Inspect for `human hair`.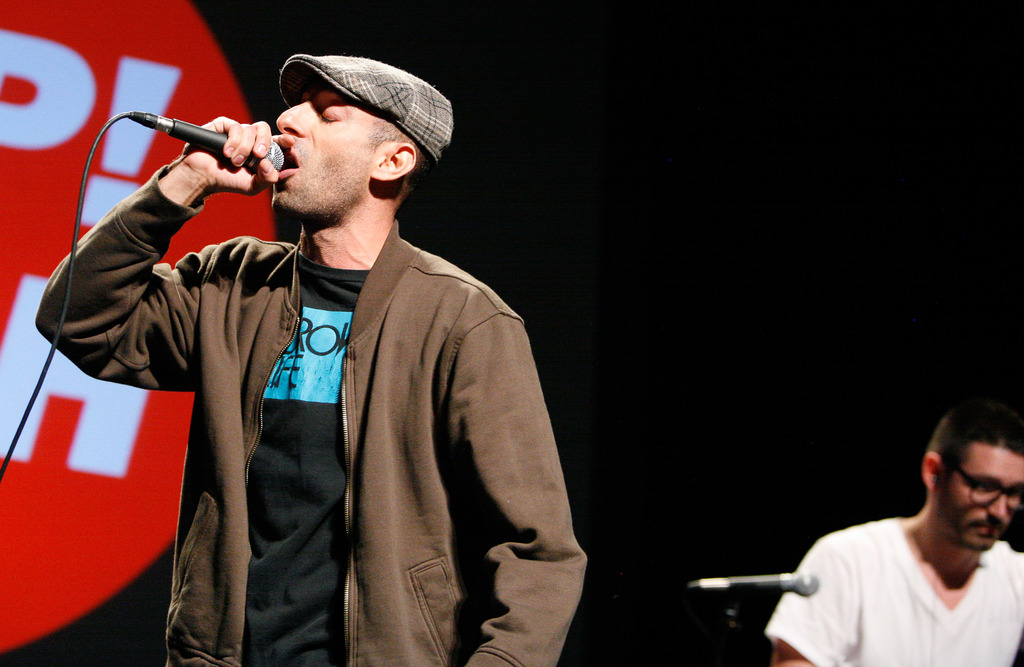
Inspection: rect(369, 103, 431, 183).
